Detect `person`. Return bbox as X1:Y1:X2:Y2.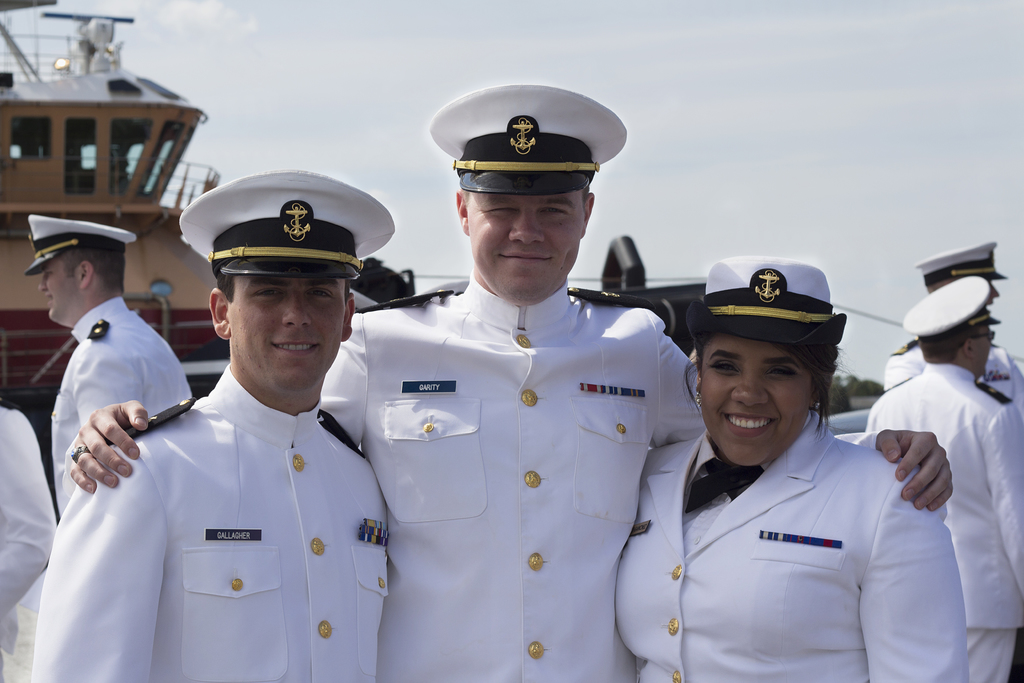
884:233:1023:525.
